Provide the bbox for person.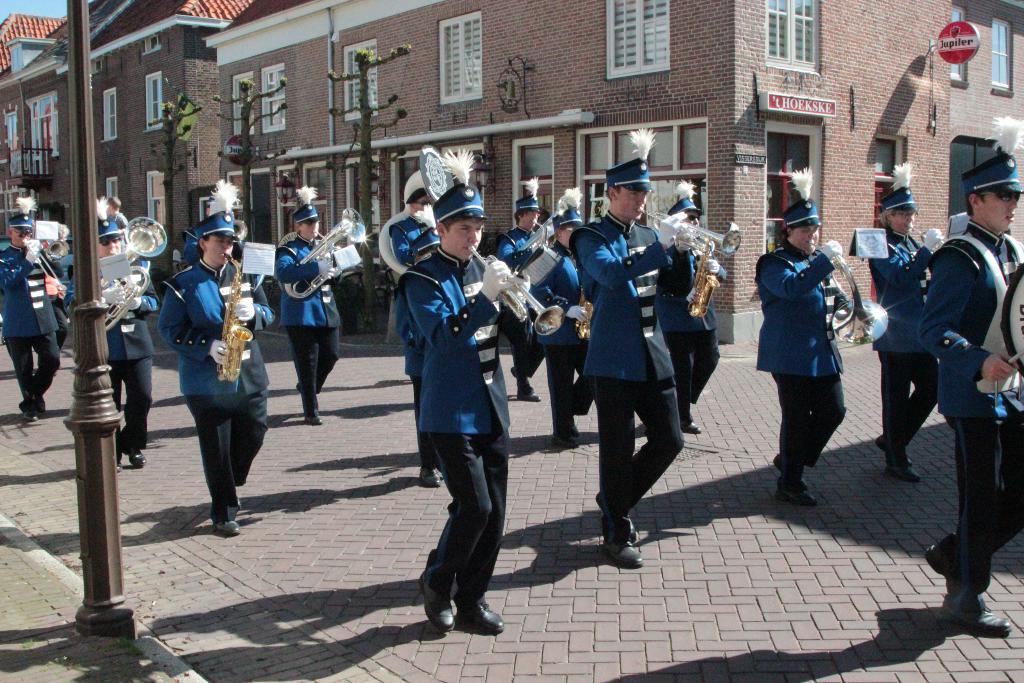
156/183/259/536.
